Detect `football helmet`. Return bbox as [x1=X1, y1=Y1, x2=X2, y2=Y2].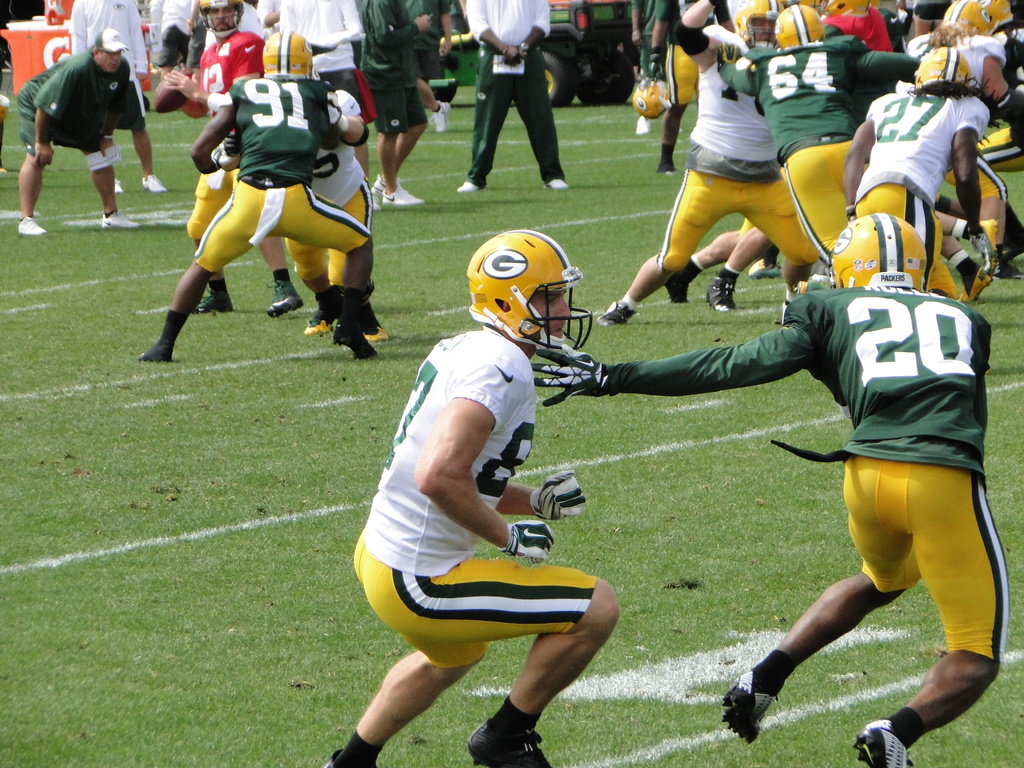
[x1=911, y1=46, x2=980, y2=98].
